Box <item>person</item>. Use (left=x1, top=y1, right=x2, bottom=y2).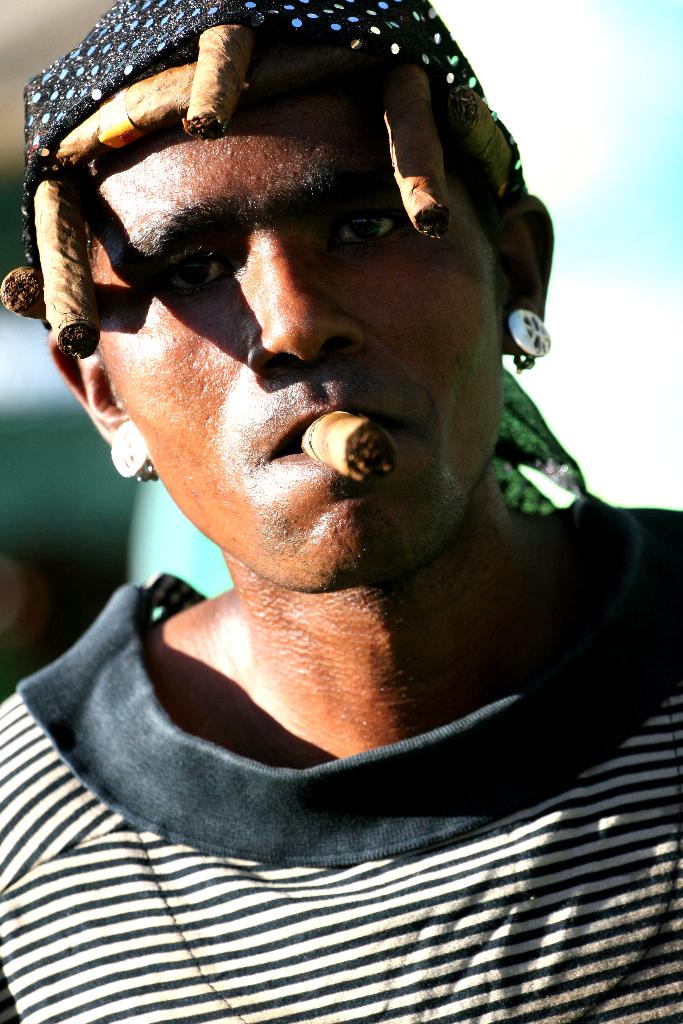
(left=0, top=0, right=636, bottom=927).
